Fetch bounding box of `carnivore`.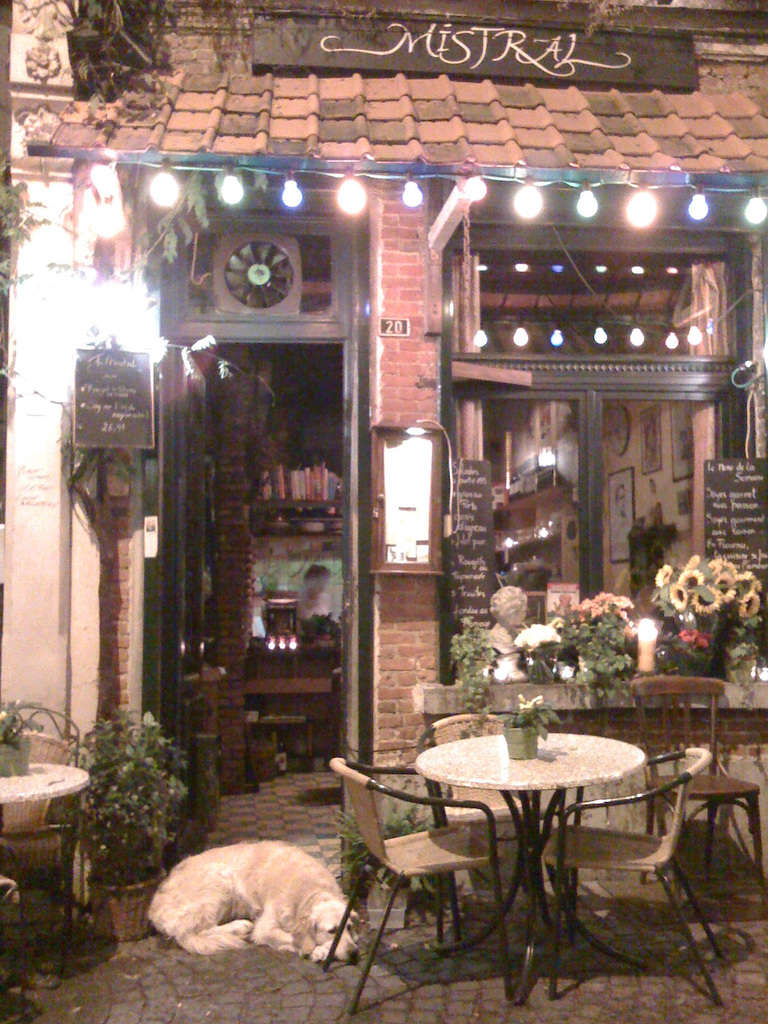
Bbox: locate(129, 844, 363, 983).
